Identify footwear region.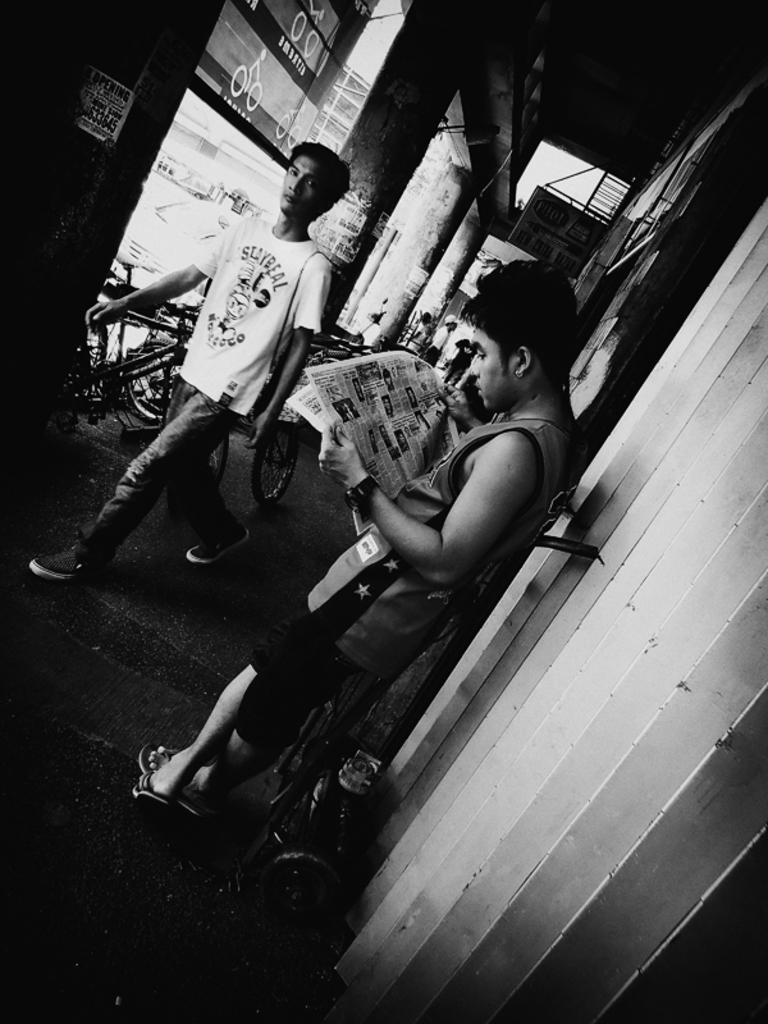
Region: rect(189, 529, 243, 558).
